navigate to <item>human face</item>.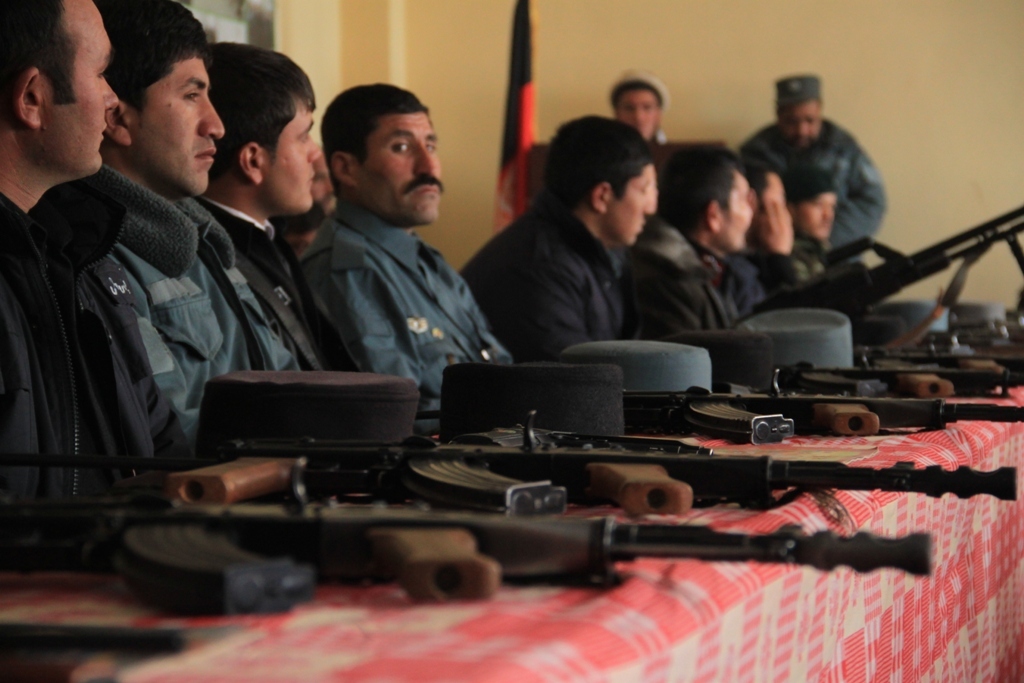
Navigation target: x1=795 y1=185 x2=838 y2=240.
